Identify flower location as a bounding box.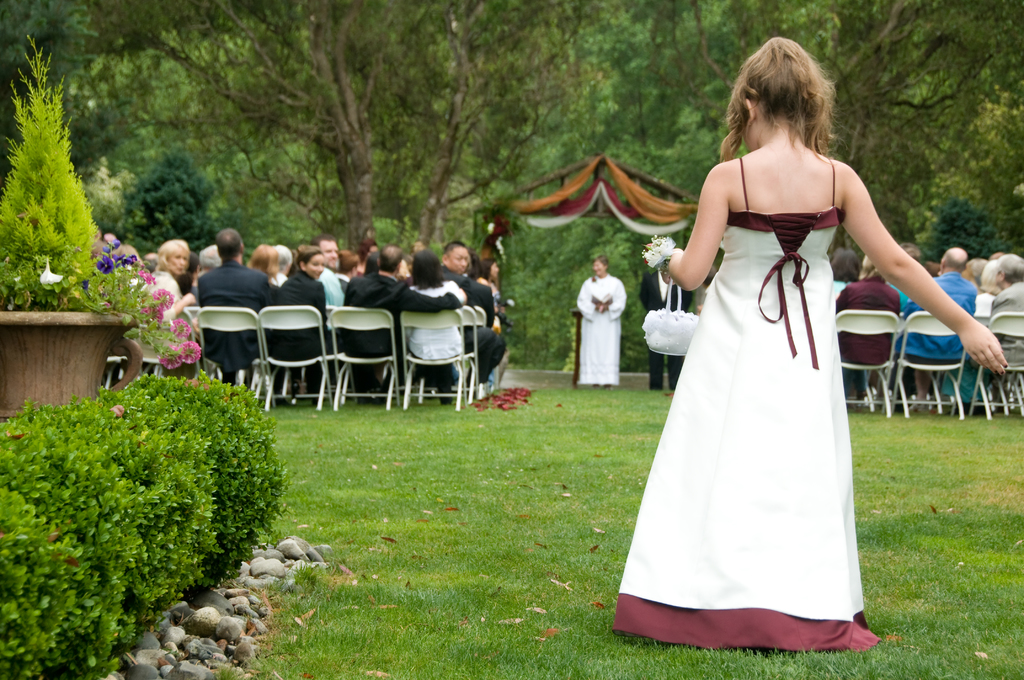
[x1=160, y1=340, x2=181, y2=370].
